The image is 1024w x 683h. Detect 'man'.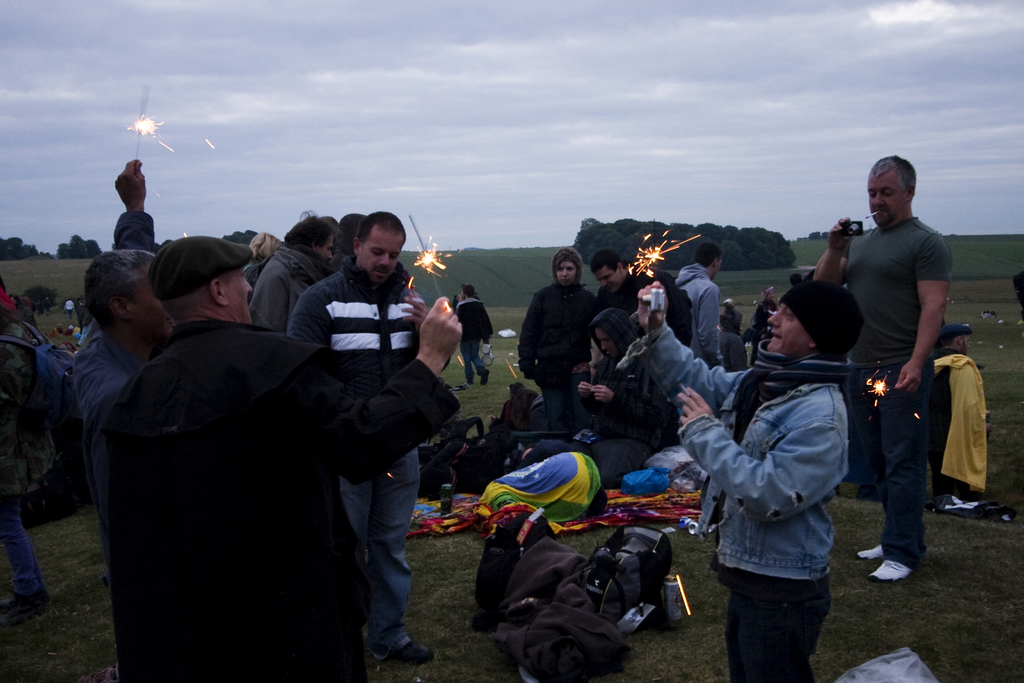
Detection: {"x1": 454, "y1": 283, "x2": 492, "y2": 384}.
